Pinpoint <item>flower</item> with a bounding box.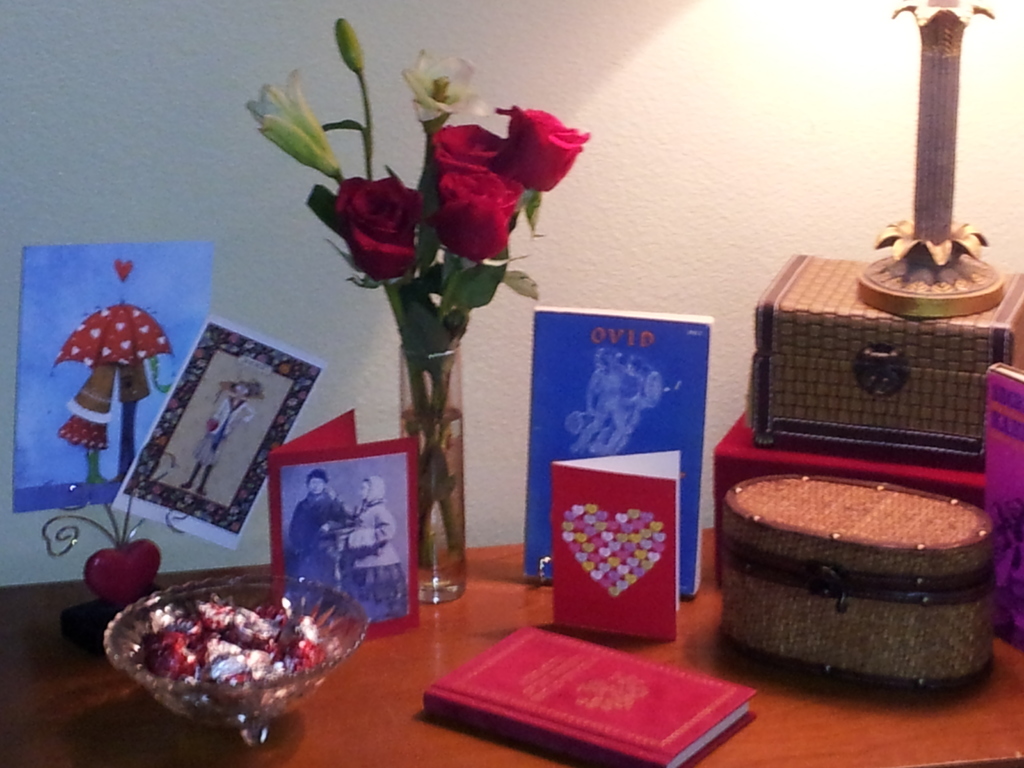
detection(435, 168, 523, 265).
